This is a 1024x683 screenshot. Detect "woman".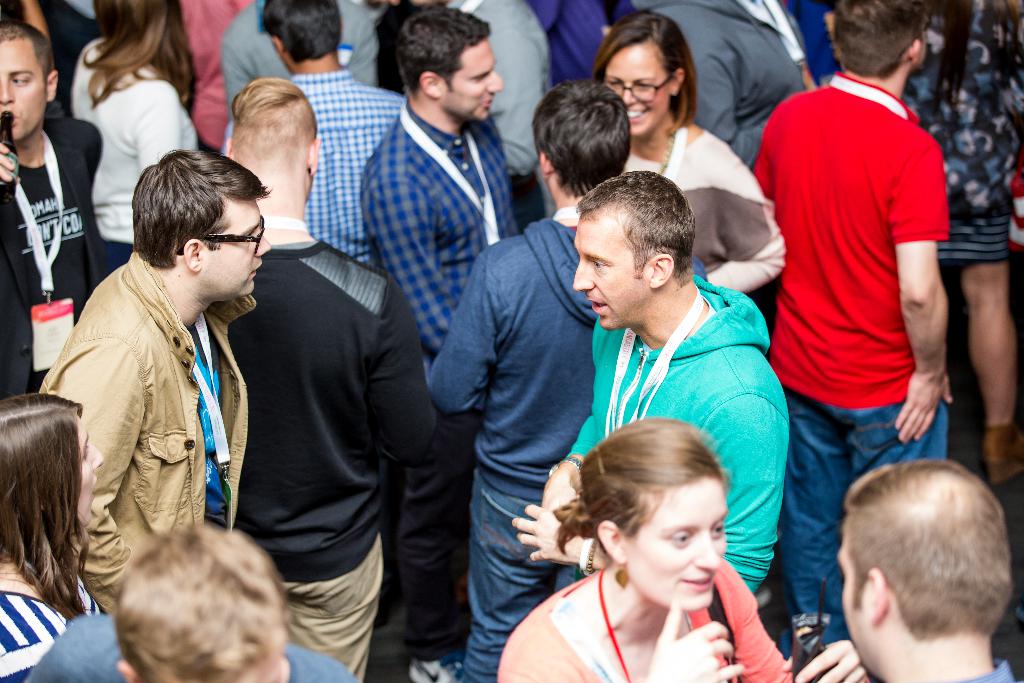
[593, 12, 787, 297].
